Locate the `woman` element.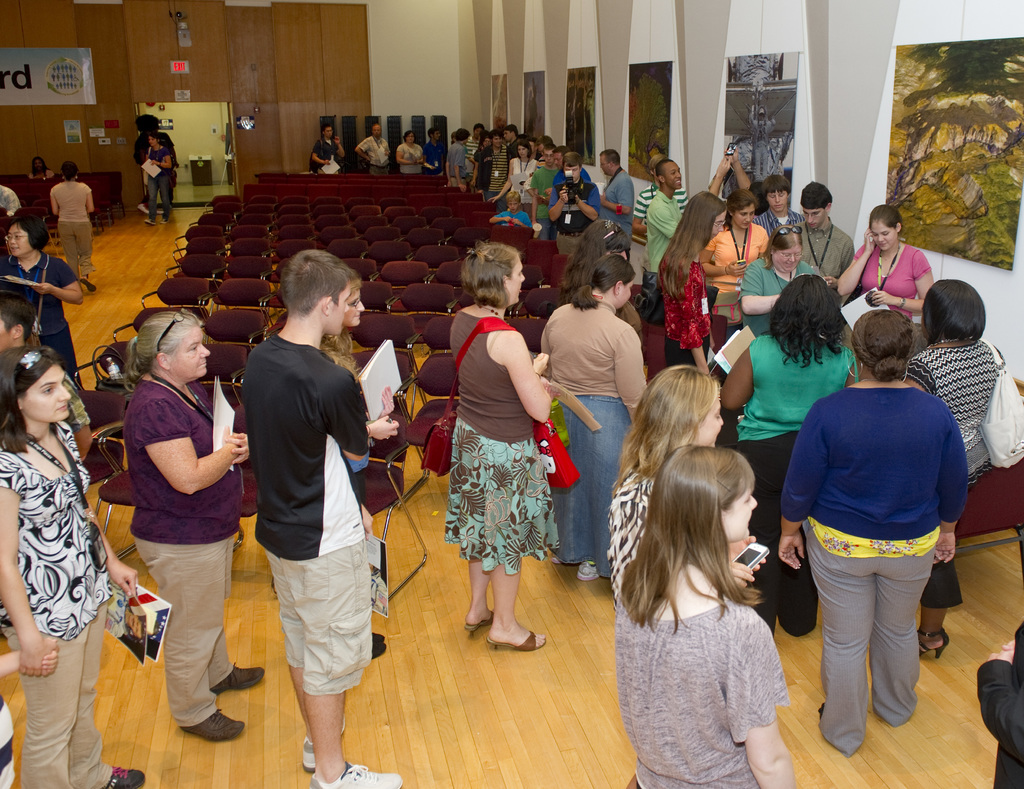
Element bbox: (left=653, top=187, right=726, bottom=378).
